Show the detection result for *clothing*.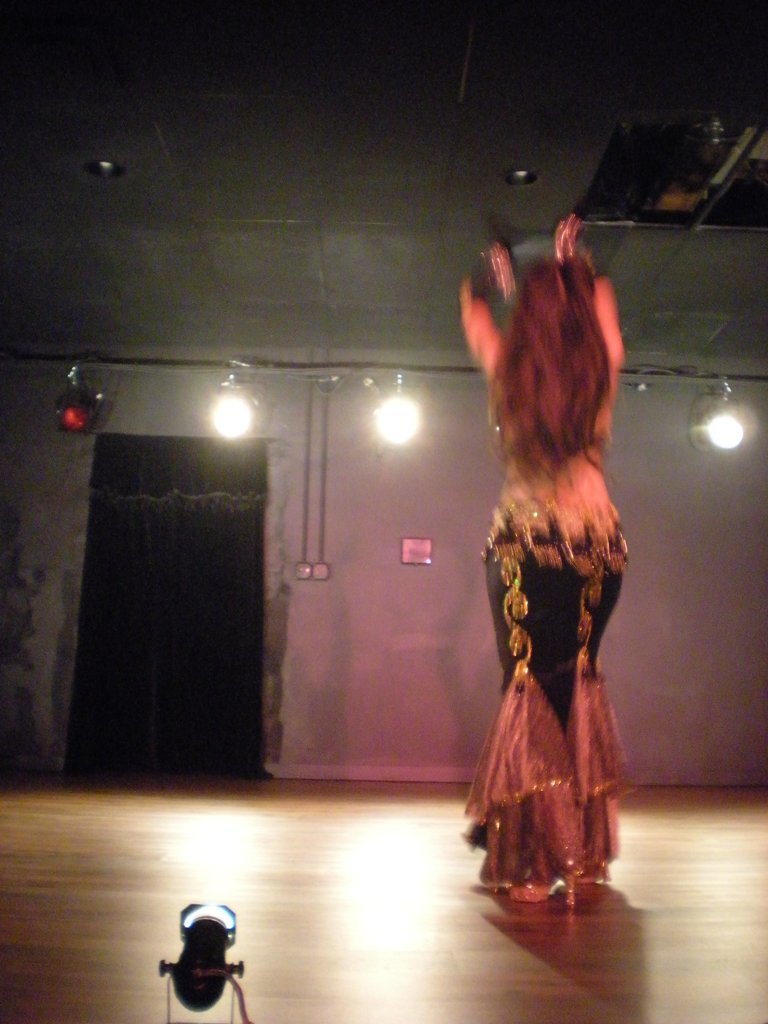
l=468, t=424, r=624, b=874.
